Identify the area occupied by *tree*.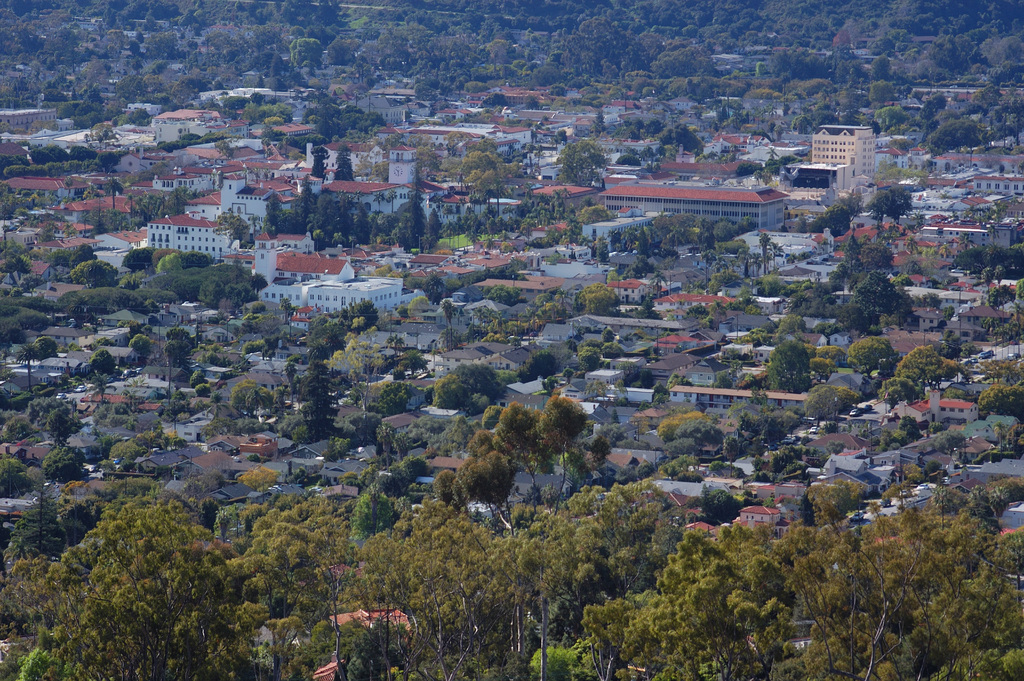
Area: detection(426, 413, 518, 514).
